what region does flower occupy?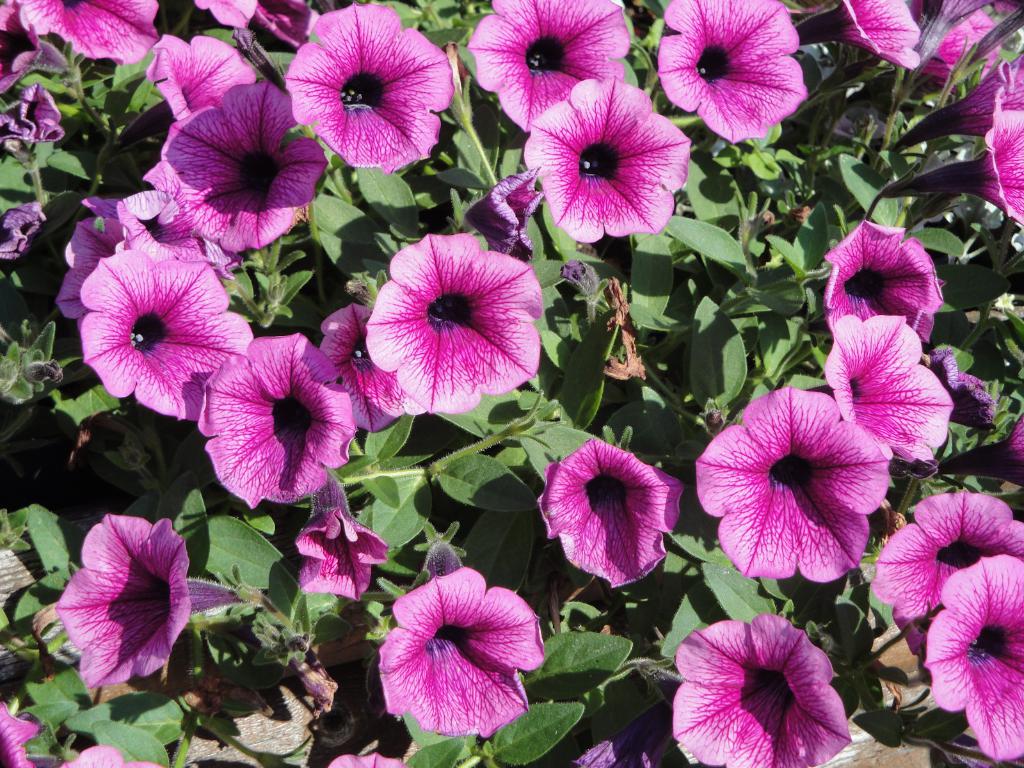
[673,611,852,767].
